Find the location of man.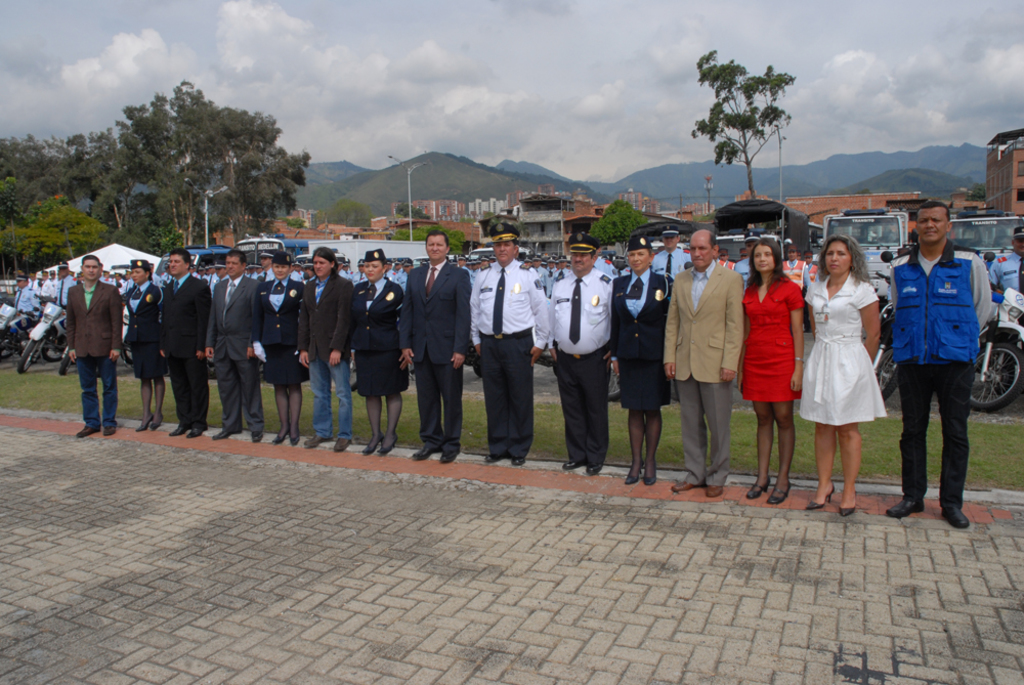
Location: bbox(399, 230, 473, 461).
